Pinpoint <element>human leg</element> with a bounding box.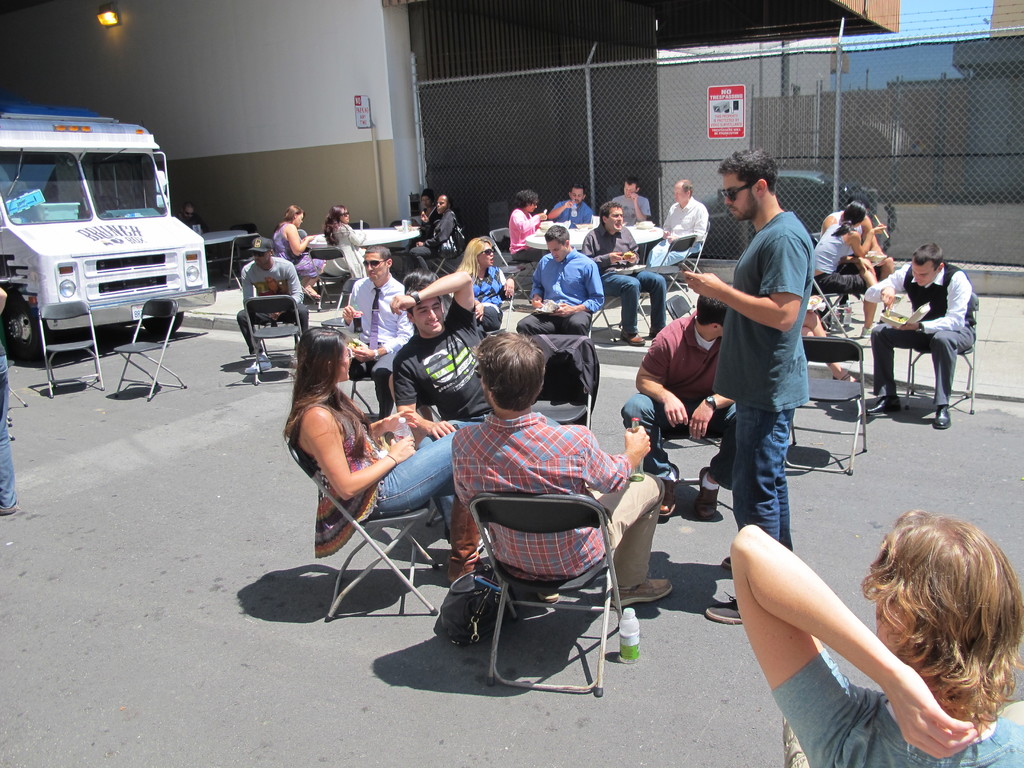
select_region(630, 270, 668, 338).
